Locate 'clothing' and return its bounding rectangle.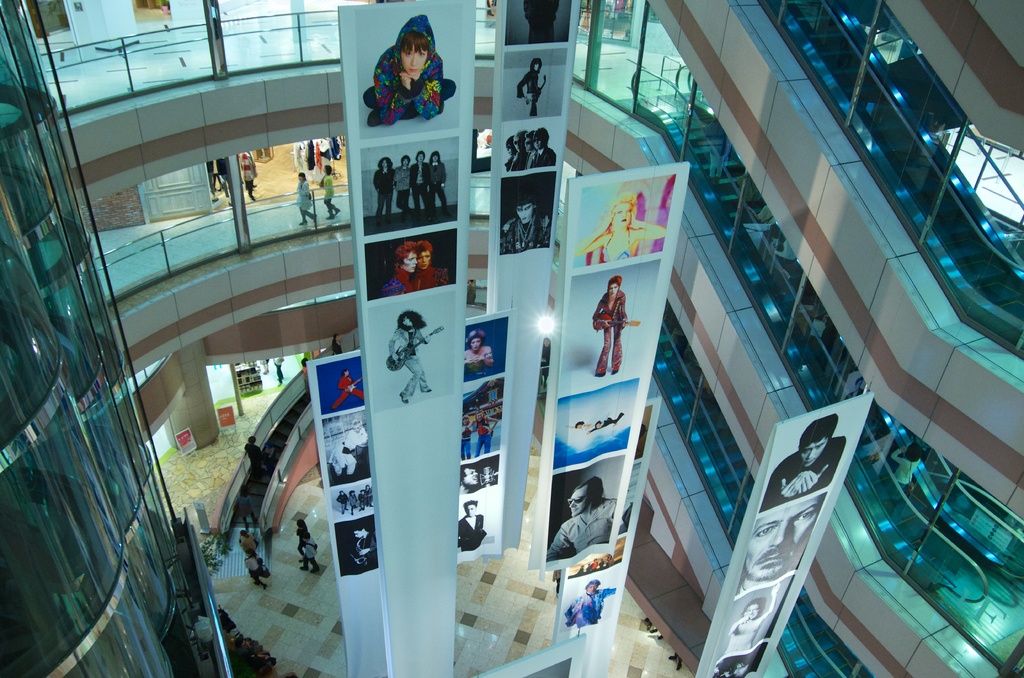
box=[275, 356, 284, 383].
